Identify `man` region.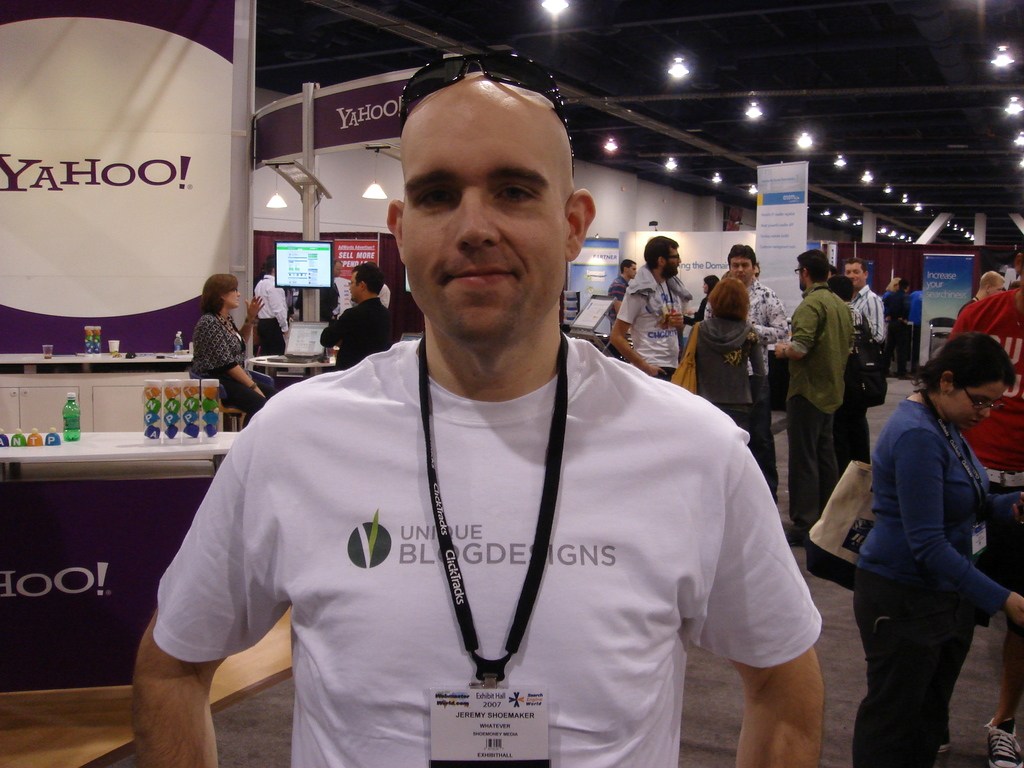
Region: bbox=[886, 276, 915, 379].
